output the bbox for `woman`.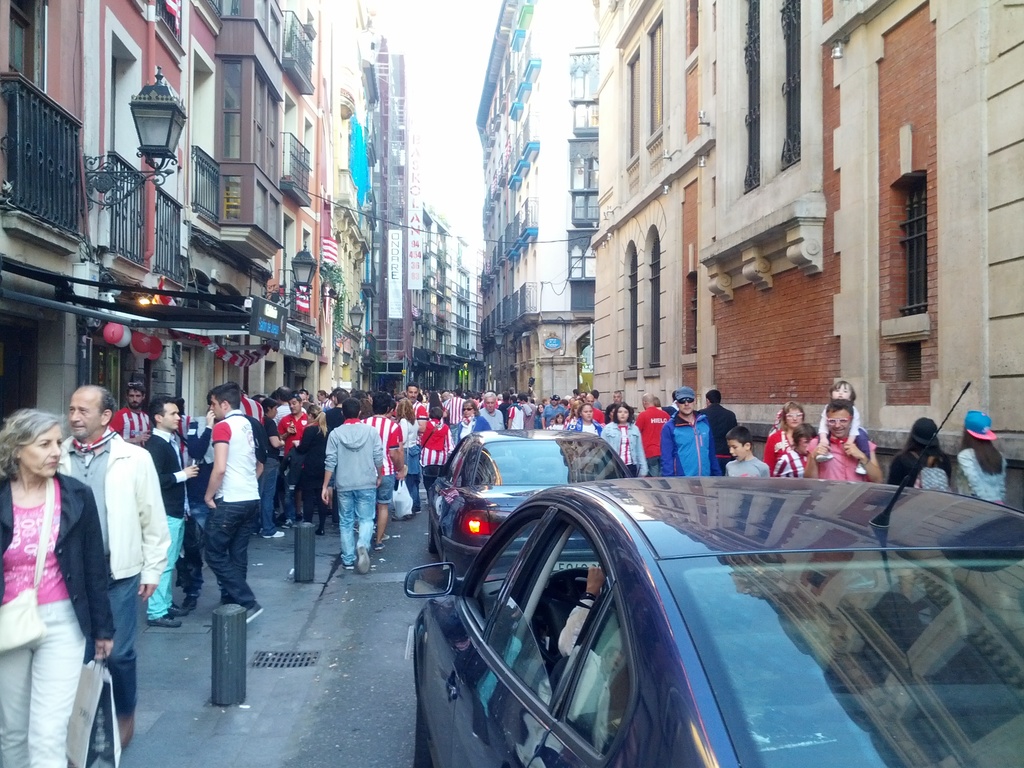
pyautogui.locateOnScreen(954, 412, 1009, 506).
